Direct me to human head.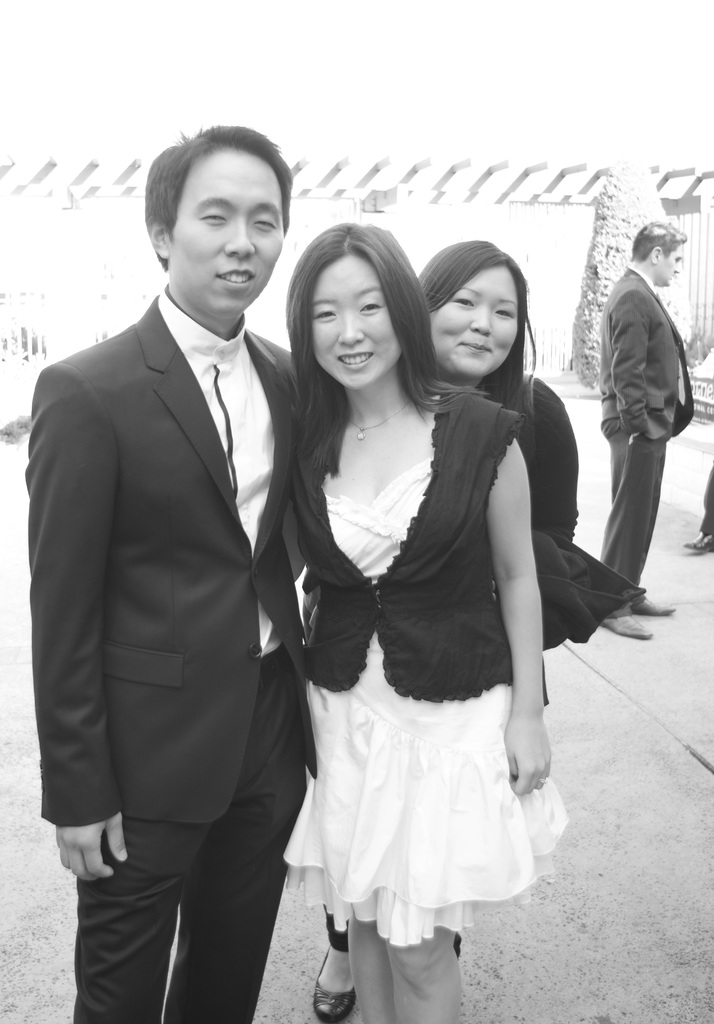
Direction: [145, 121, 296, 319].
